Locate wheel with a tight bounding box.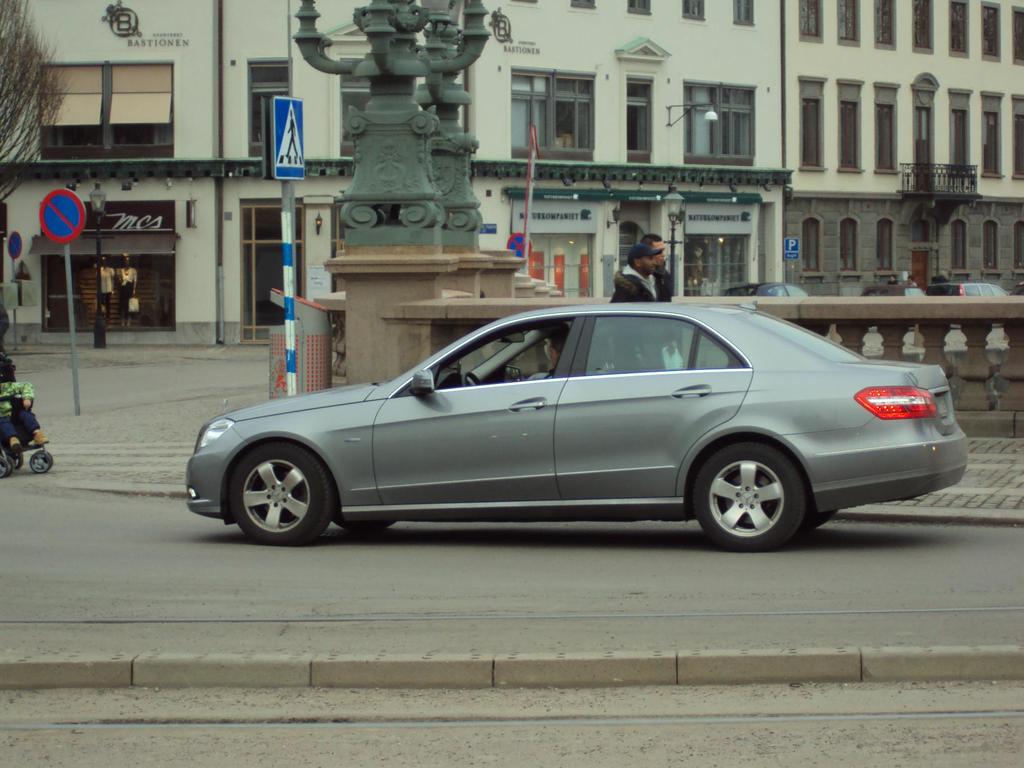
{"left": 8, "top": 451, "right": 24, "bottom": 470}.
